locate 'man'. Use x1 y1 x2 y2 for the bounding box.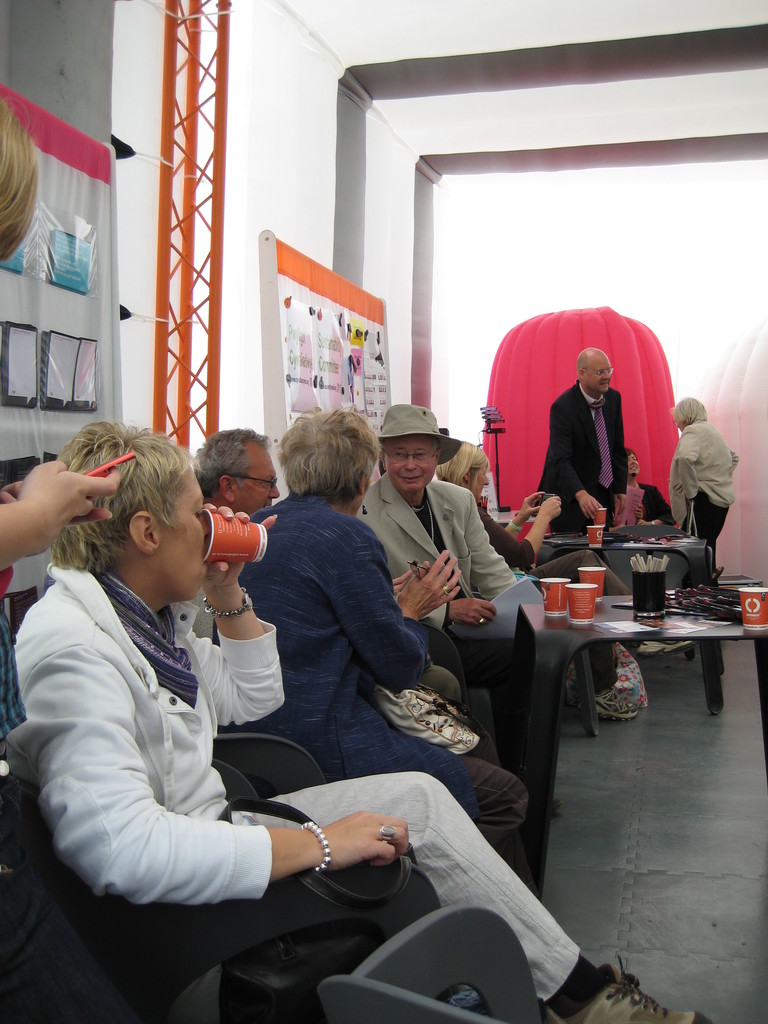
188 420 284 643.
